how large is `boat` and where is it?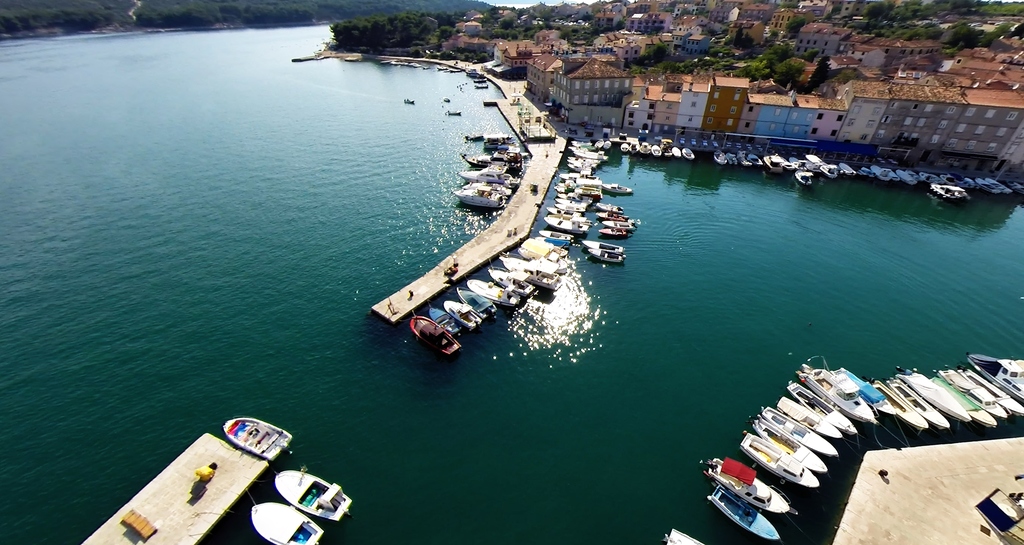
Bounding box: detection(686, 150, 692, 157).
